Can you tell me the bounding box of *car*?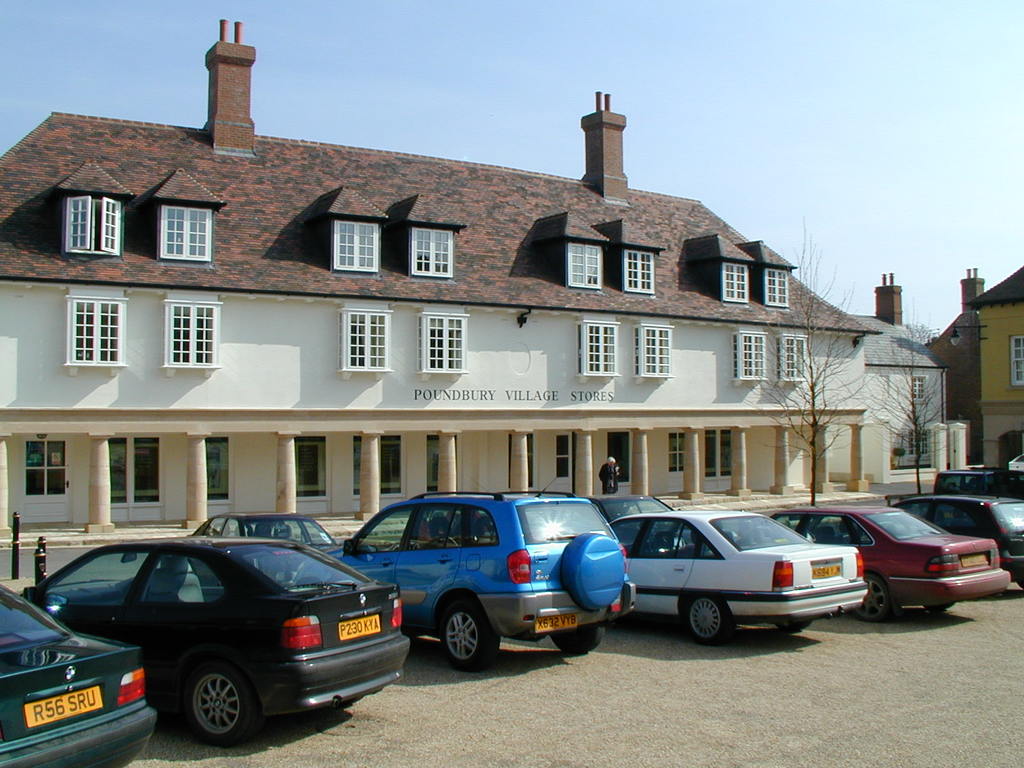
Rect(604, 503, 872, 655).
